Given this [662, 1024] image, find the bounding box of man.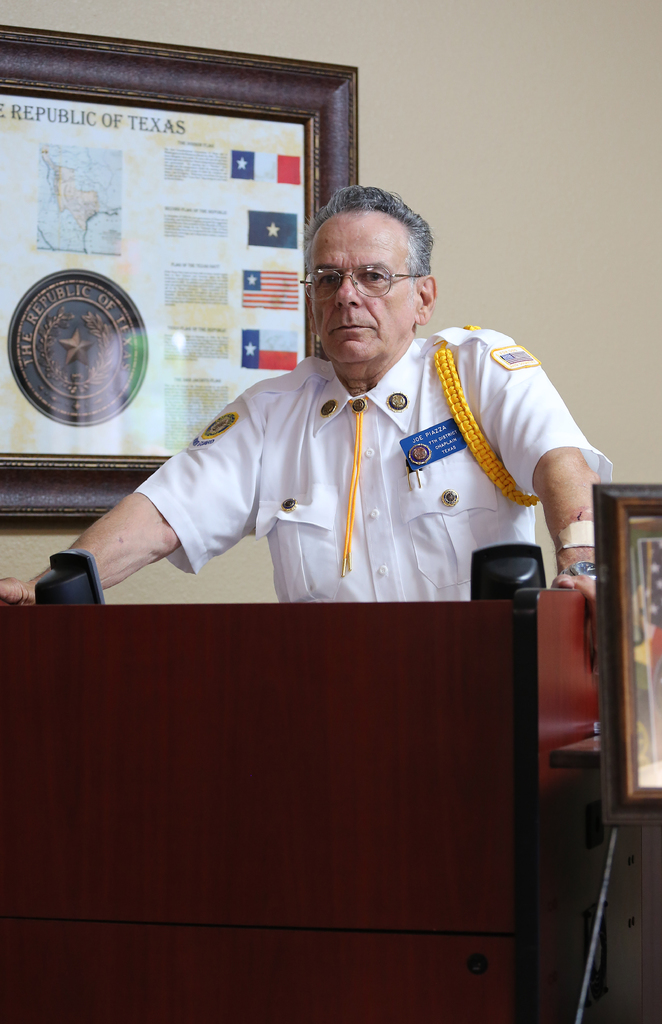
box=[92, 160, 590, 615].
